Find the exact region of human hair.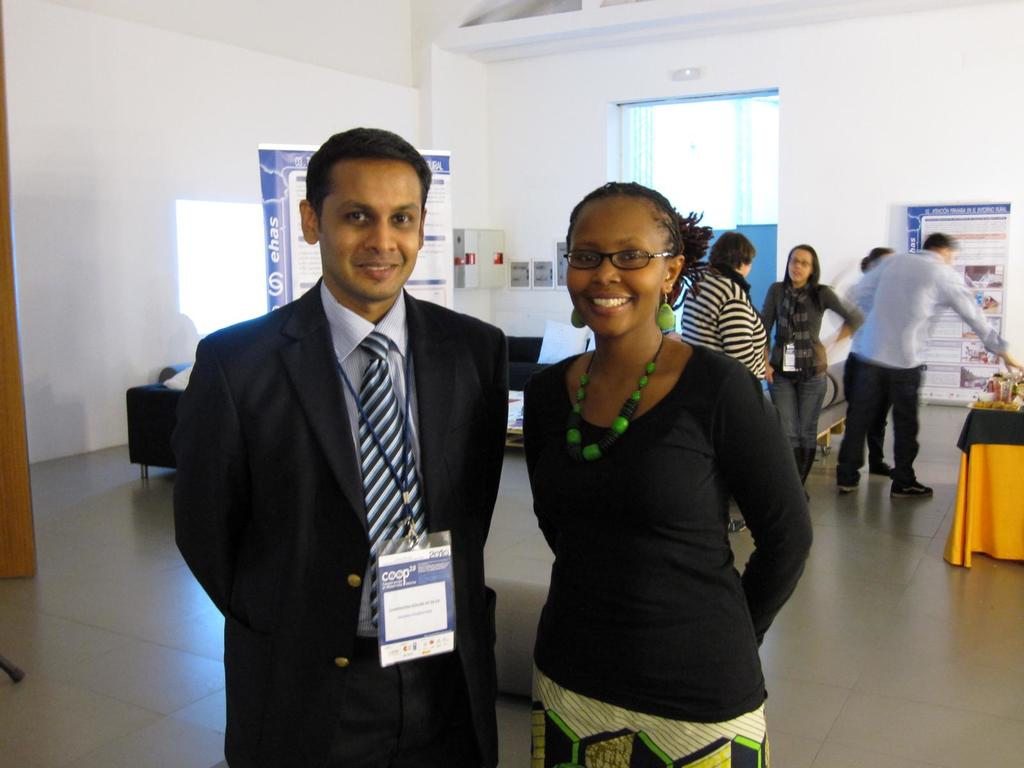
Exact region: detection(856, 241, 895, 269).
